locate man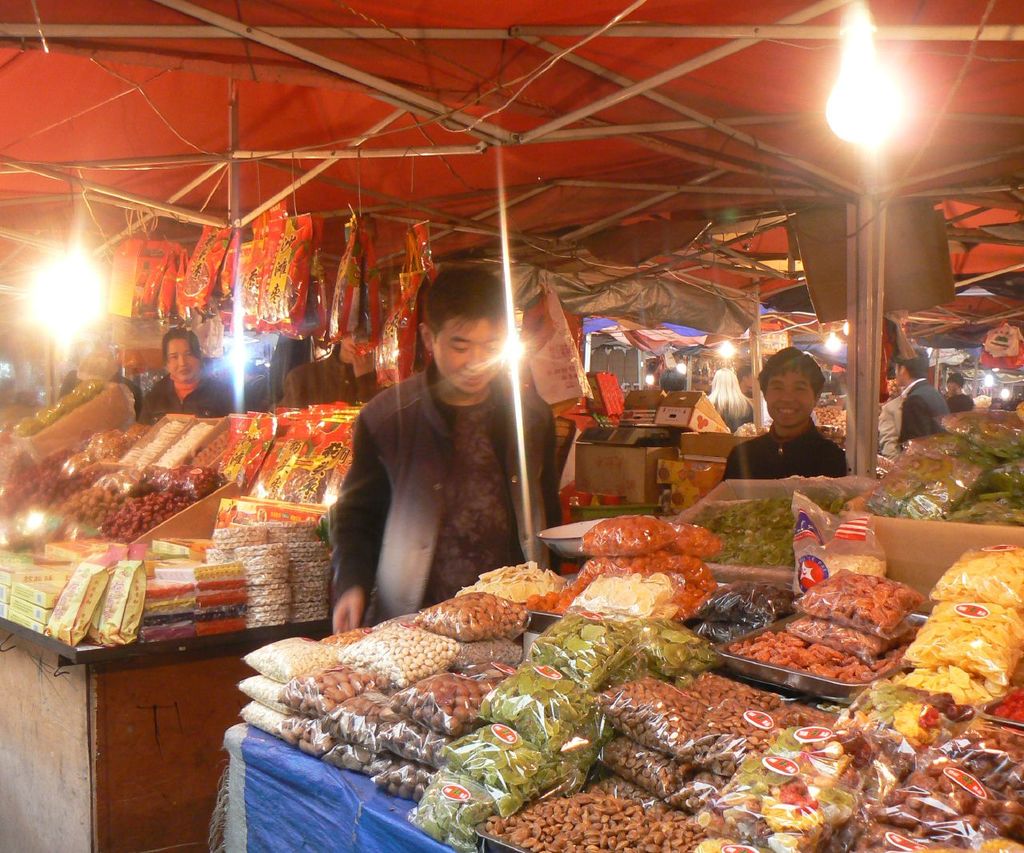
region(59, 343, 144, 416)
